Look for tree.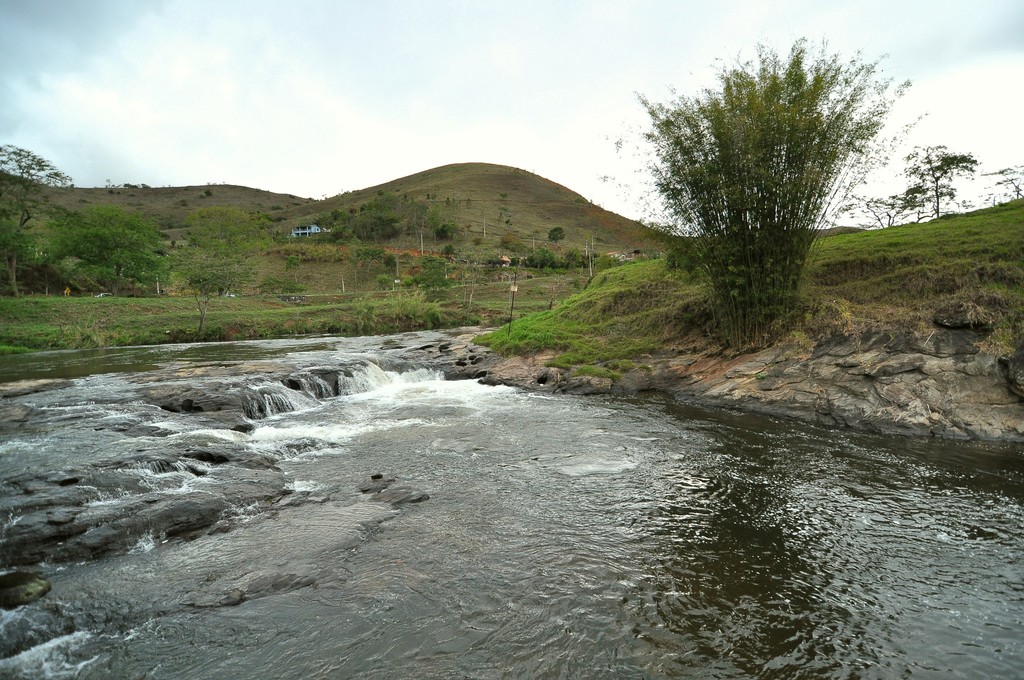
Found: locate(367, 247, 387, 278).
